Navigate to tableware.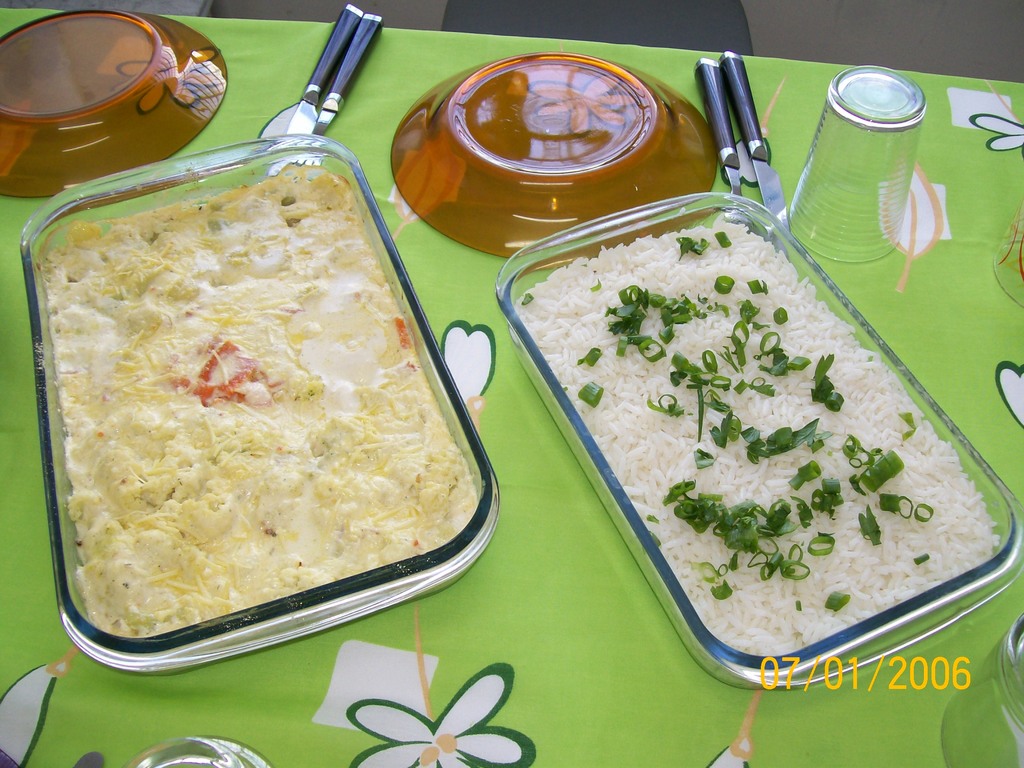
Navigation target: bbox=(790, 64, 927, 265).
